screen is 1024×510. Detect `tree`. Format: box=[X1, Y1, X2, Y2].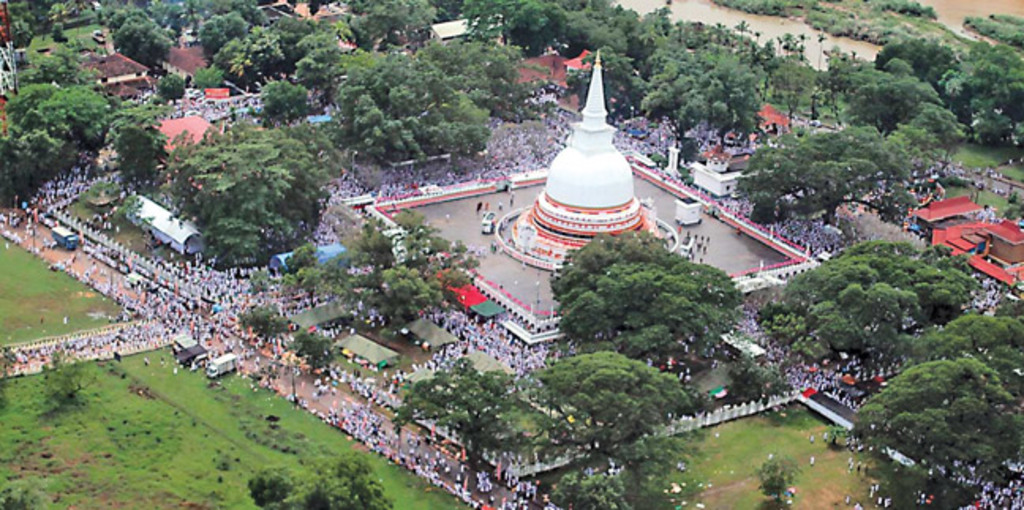
box=[193, 65, 231, 92].
